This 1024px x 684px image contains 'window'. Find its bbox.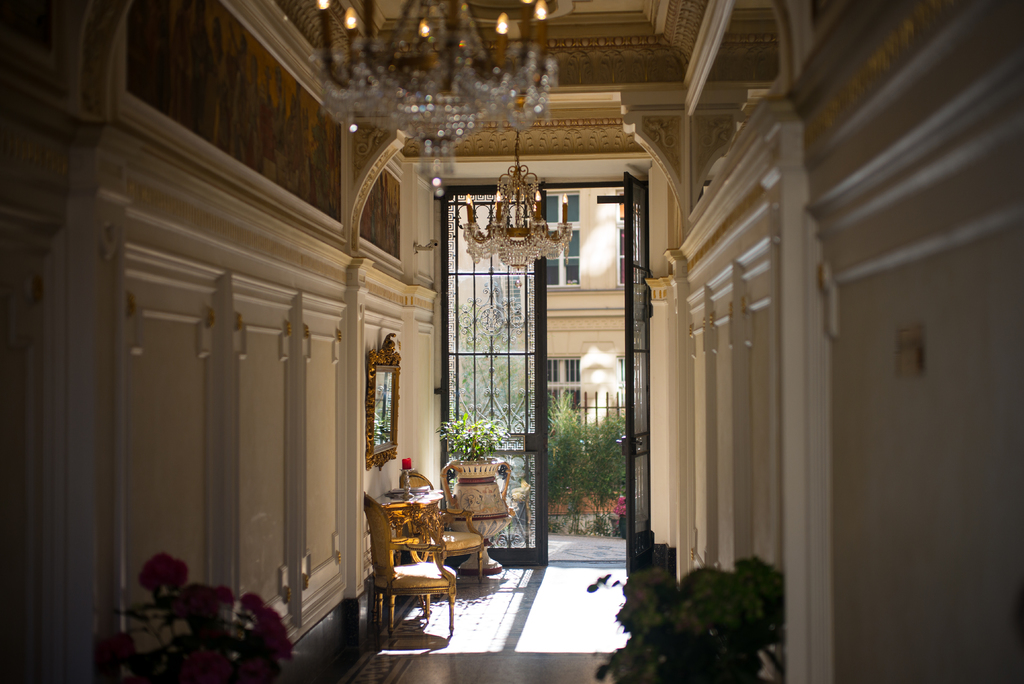
bbox=[543, 350, 580, 414].
